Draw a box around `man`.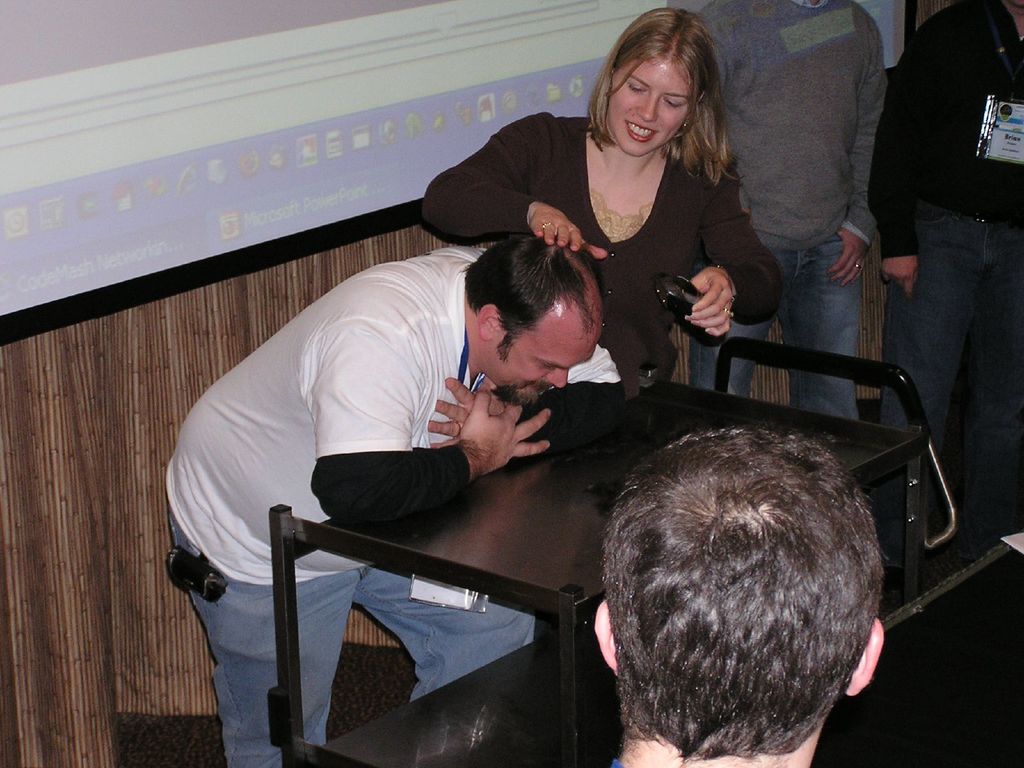
863,0,1023,572.
